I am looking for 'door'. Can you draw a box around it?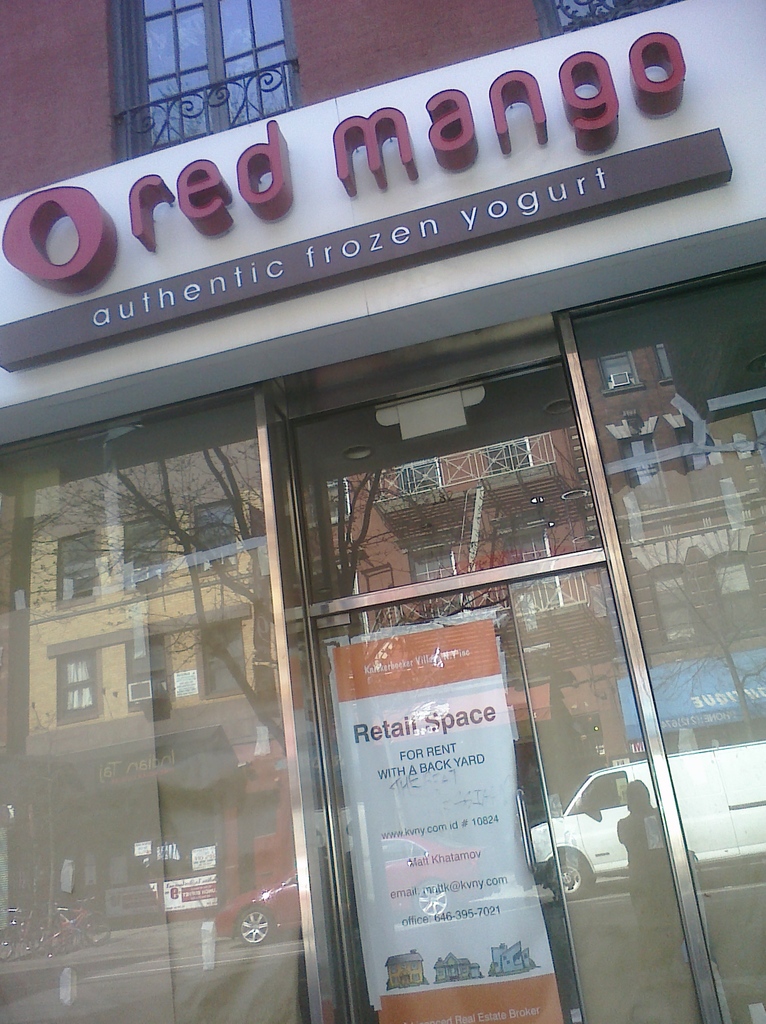
Sure, the bounding box is select_region(265, 333, 705, 1015).
